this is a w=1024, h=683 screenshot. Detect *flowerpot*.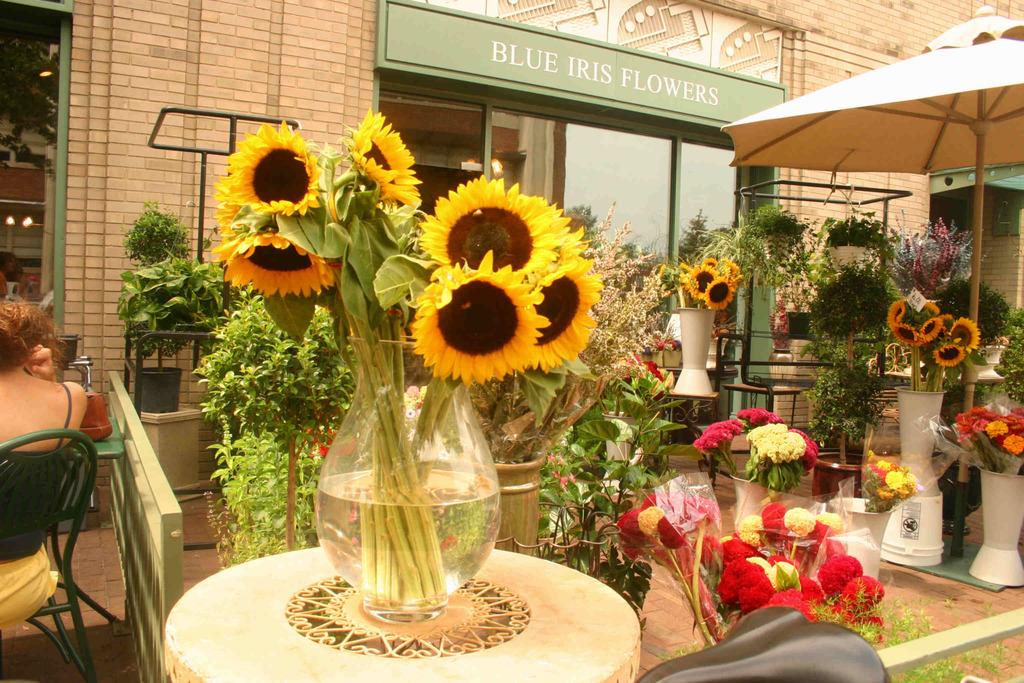
(315,341,504,620).
